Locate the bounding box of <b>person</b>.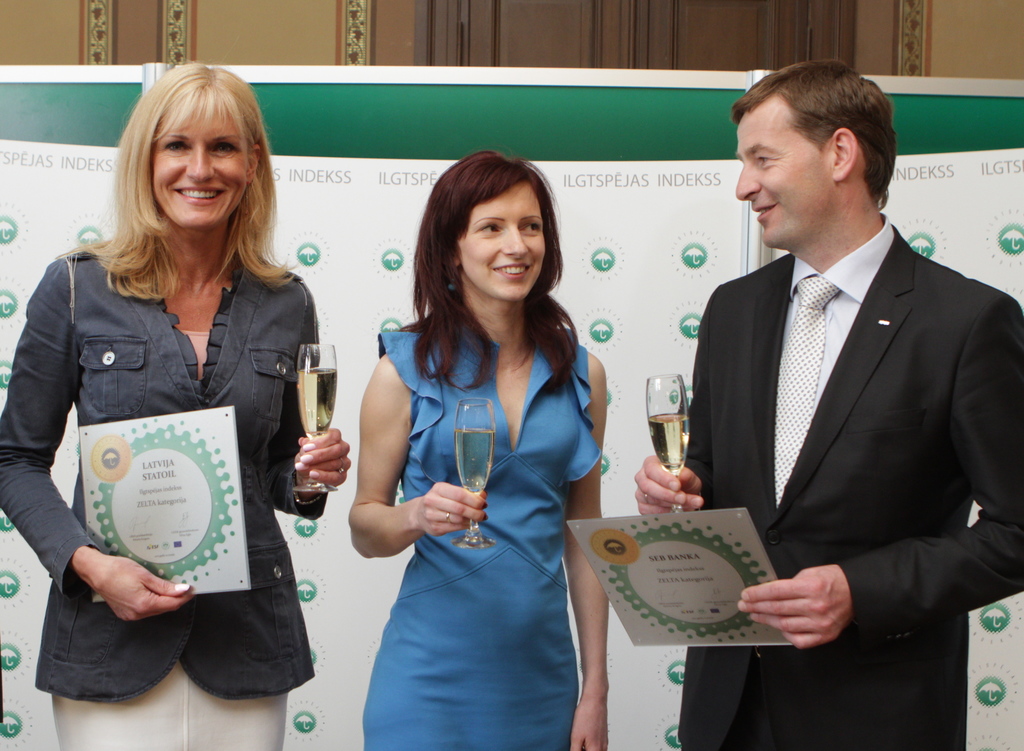
Bounding box: (631, 57, 1023, 750).
